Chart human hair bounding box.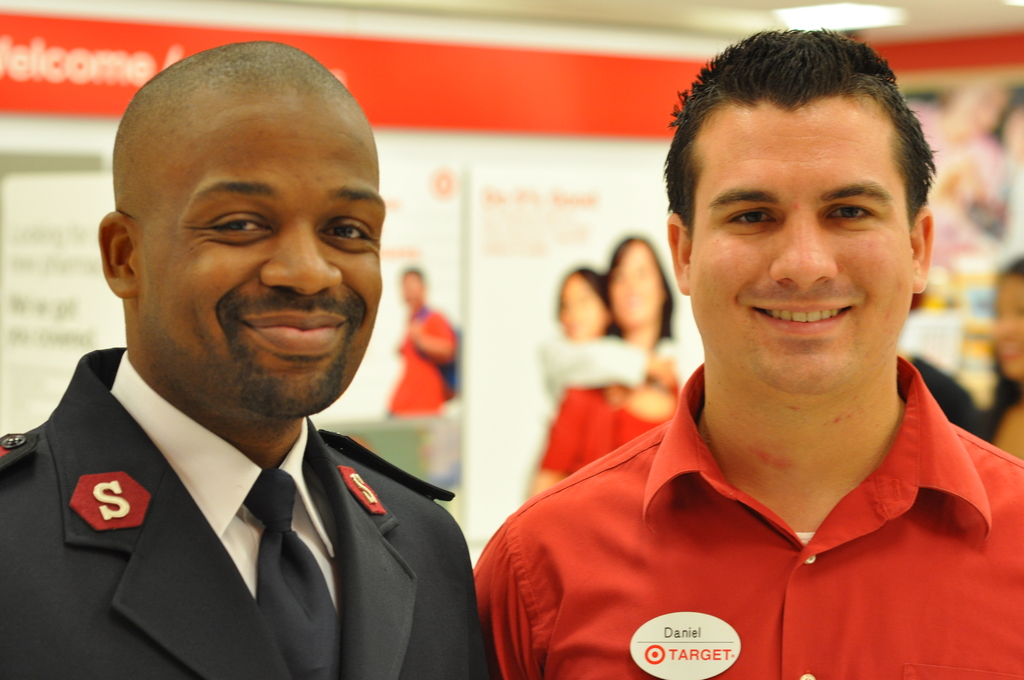
Charted: x1=683 y1=22 x2=940 y2=254.
